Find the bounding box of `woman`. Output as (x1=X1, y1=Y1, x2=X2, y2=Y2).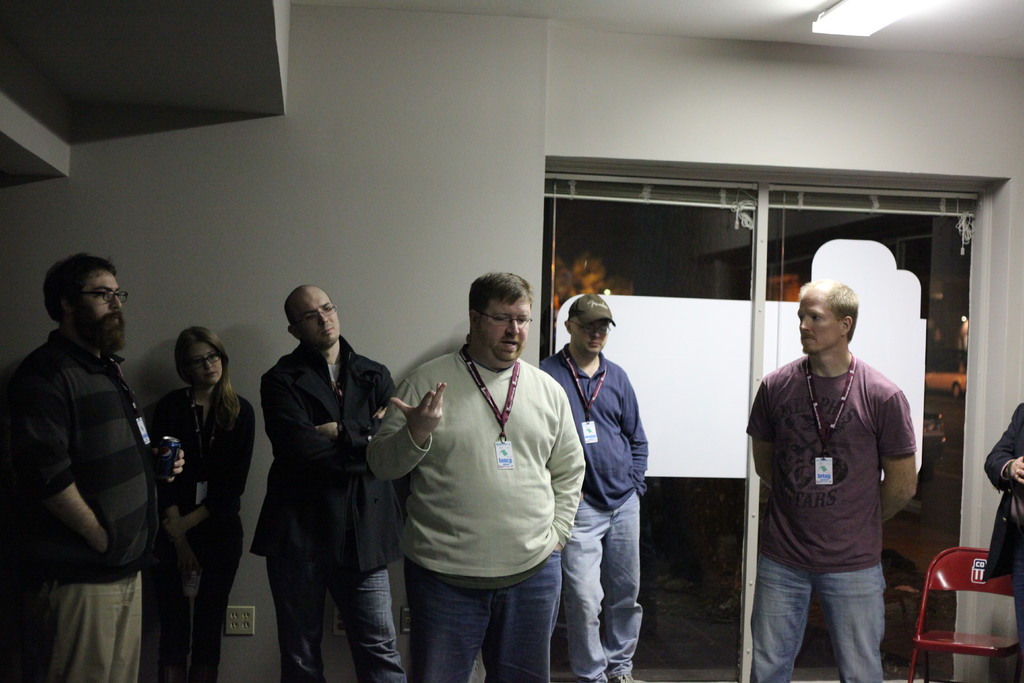
(x1=144, y1=327, x2=261, y2=682).
